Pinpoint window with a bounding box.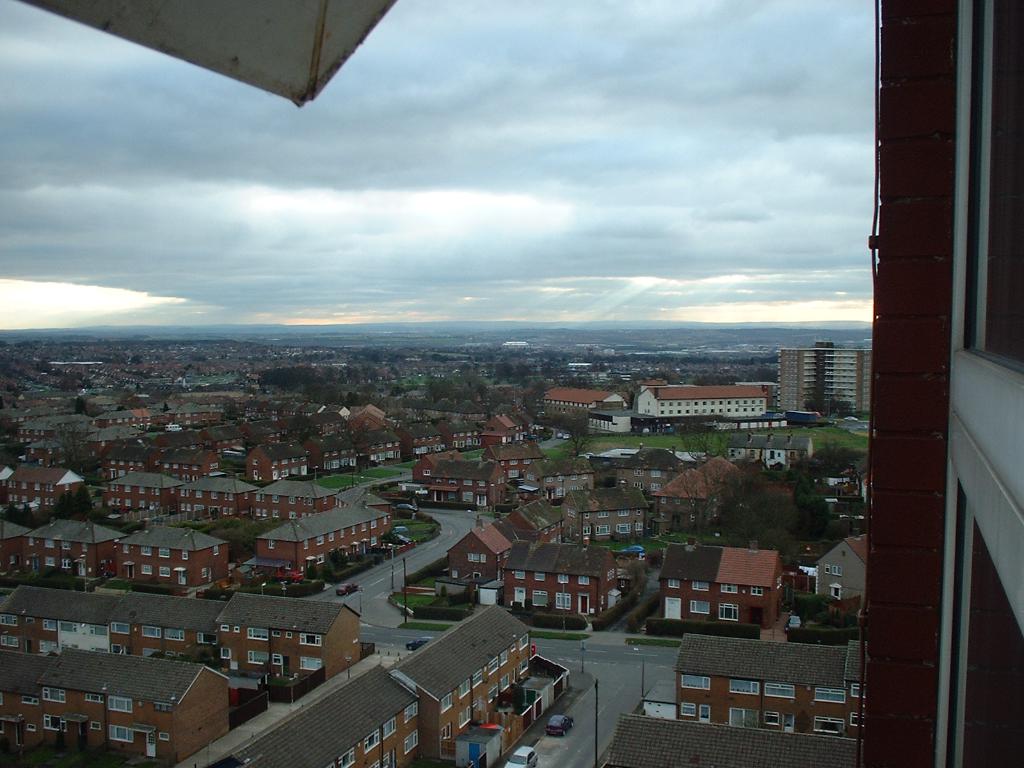
<box>728,450,737,458</box>.
